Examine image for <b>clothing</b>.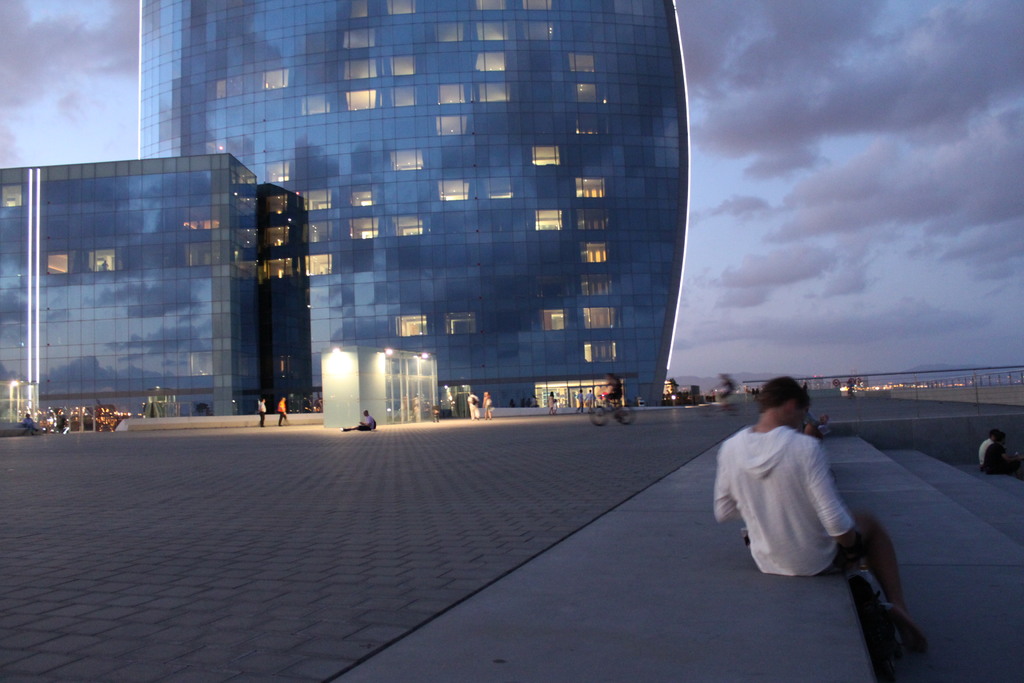
Examination result: [610,383,623,404].
